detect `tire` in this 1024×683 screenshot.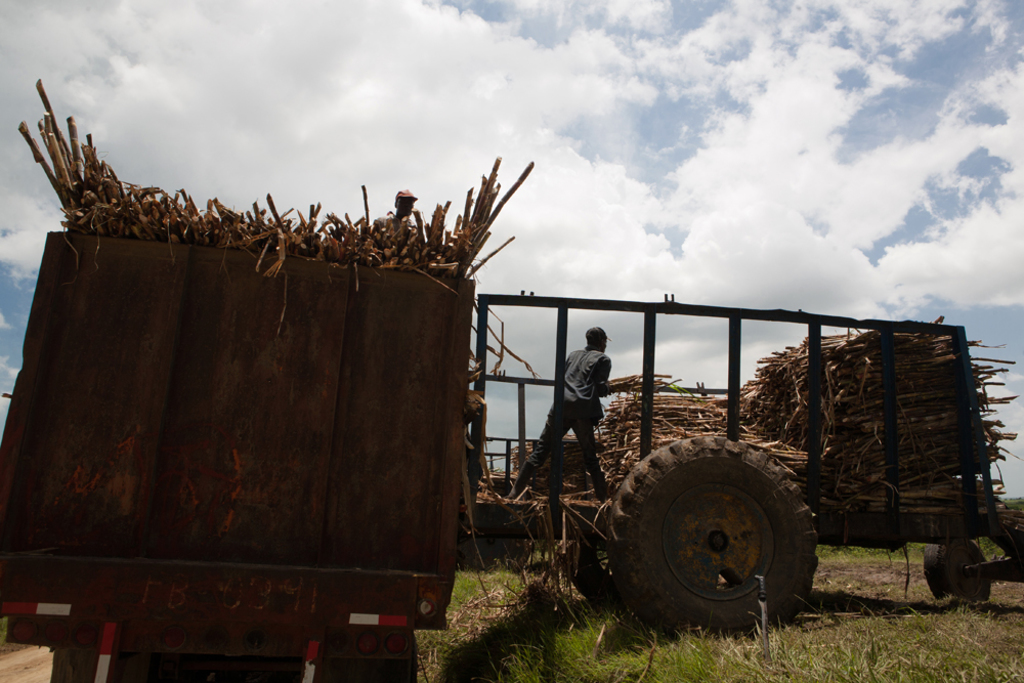
Detection: {"x1": 924, "y1": 540, "x2": 992, "y2": 600}.
